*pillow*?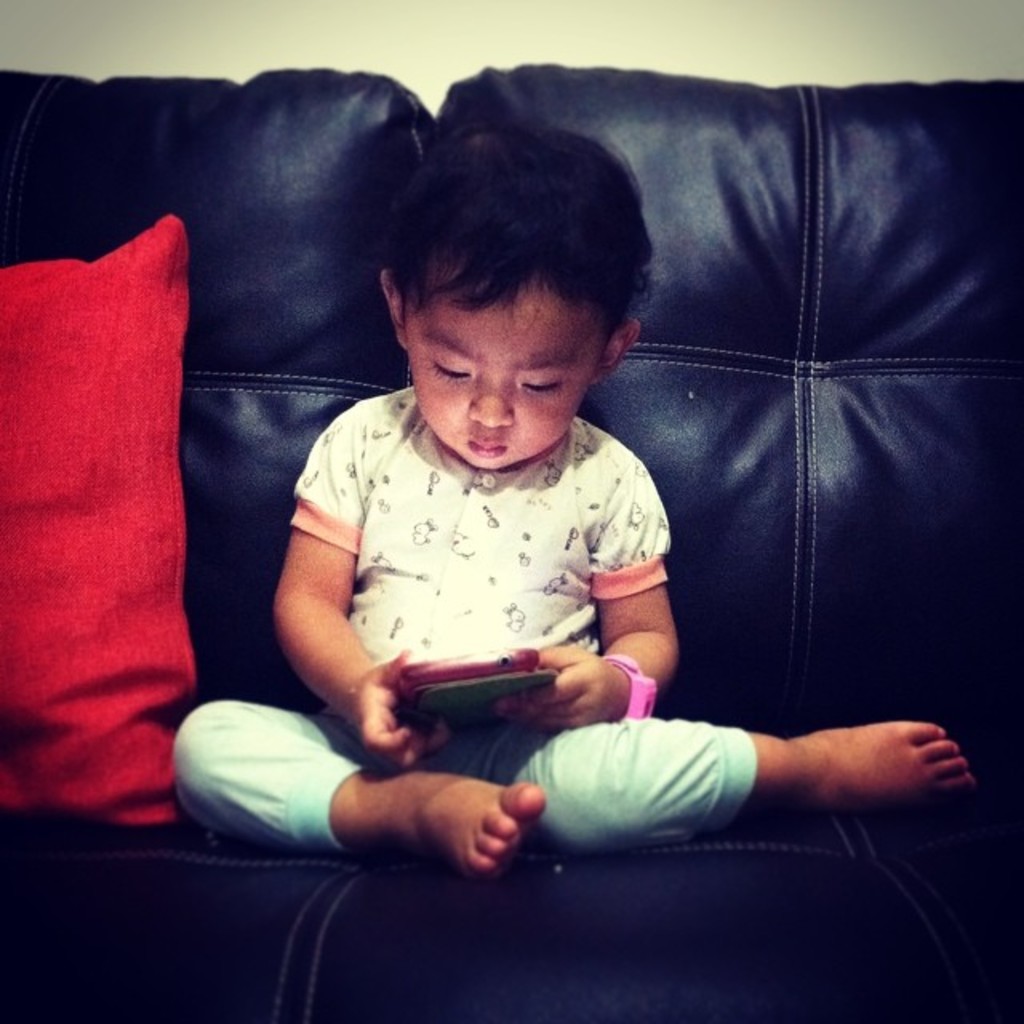
box(29, 176, 198, 784)
